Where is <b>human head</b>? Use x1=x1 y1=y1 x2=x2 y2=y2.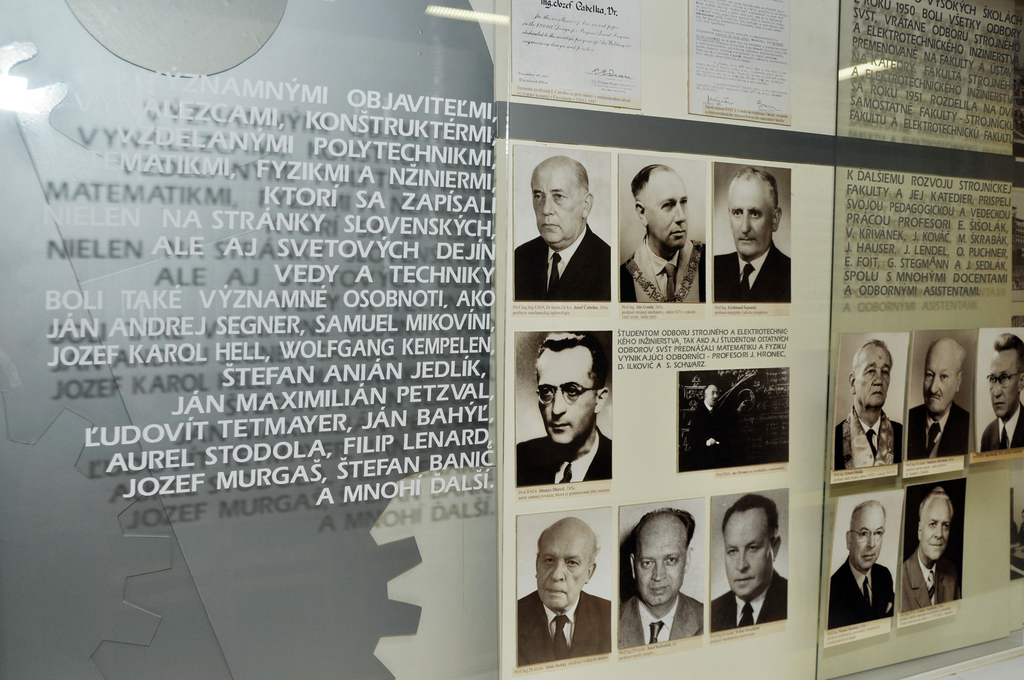
x1=721 y1=495 x2=781 y2=603.
